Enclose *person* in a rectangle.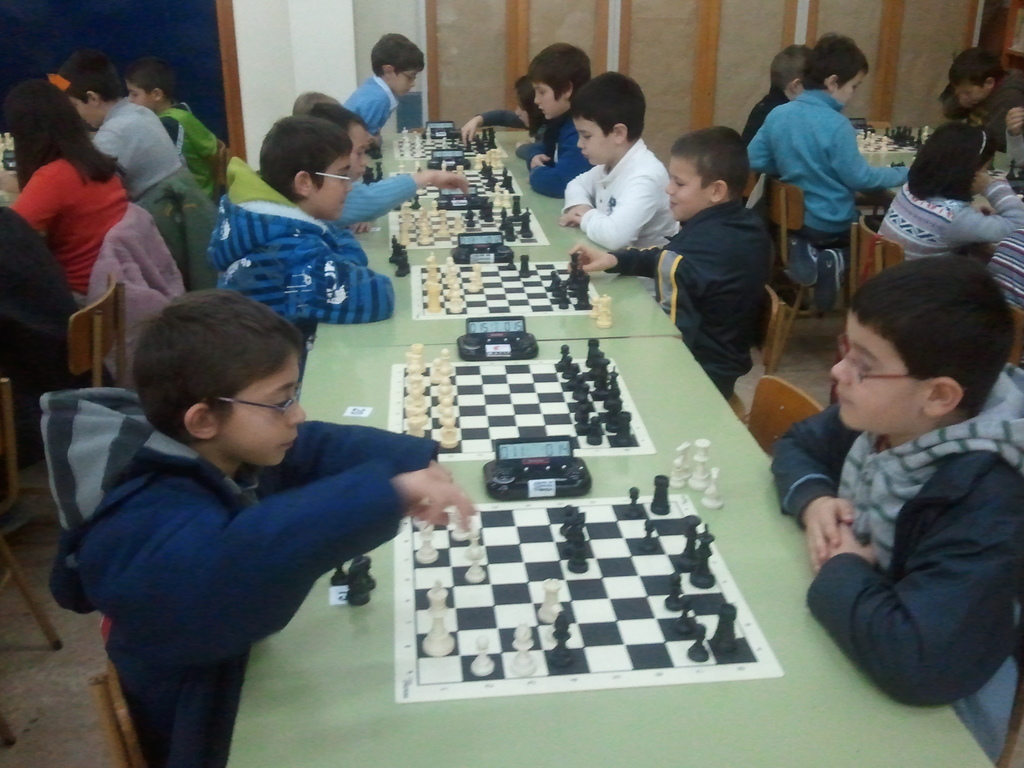
pyautogui.locateOnScreen(212, 111, 397, 348).
